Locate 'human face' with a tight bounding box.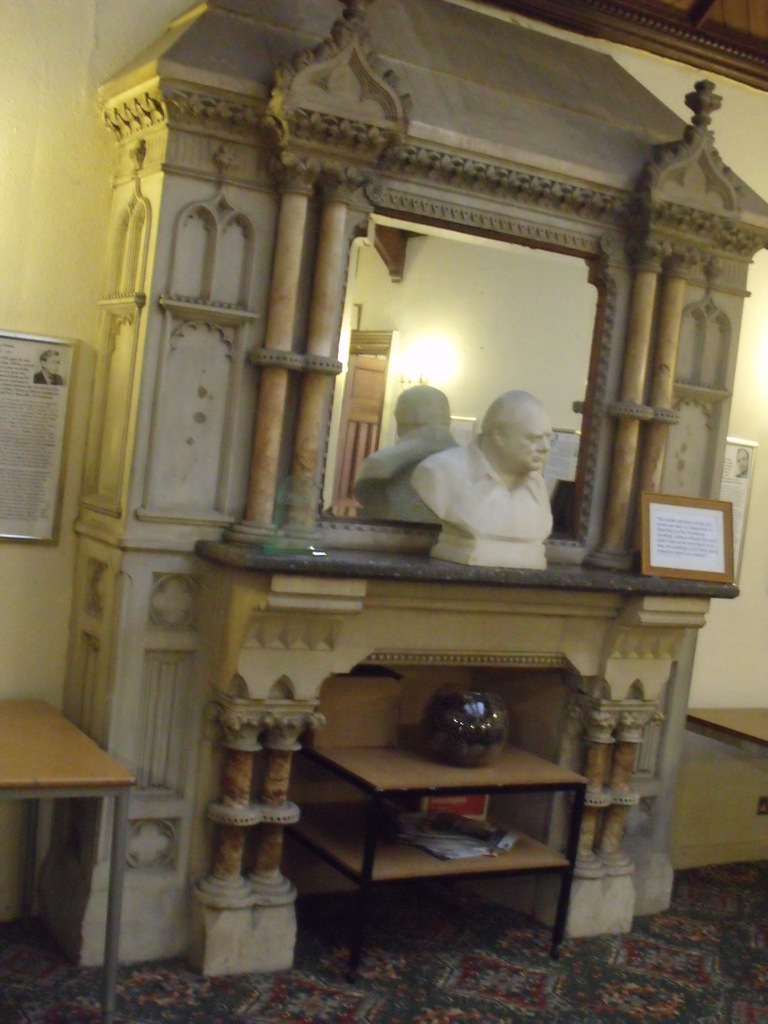
502/418/552/475.
